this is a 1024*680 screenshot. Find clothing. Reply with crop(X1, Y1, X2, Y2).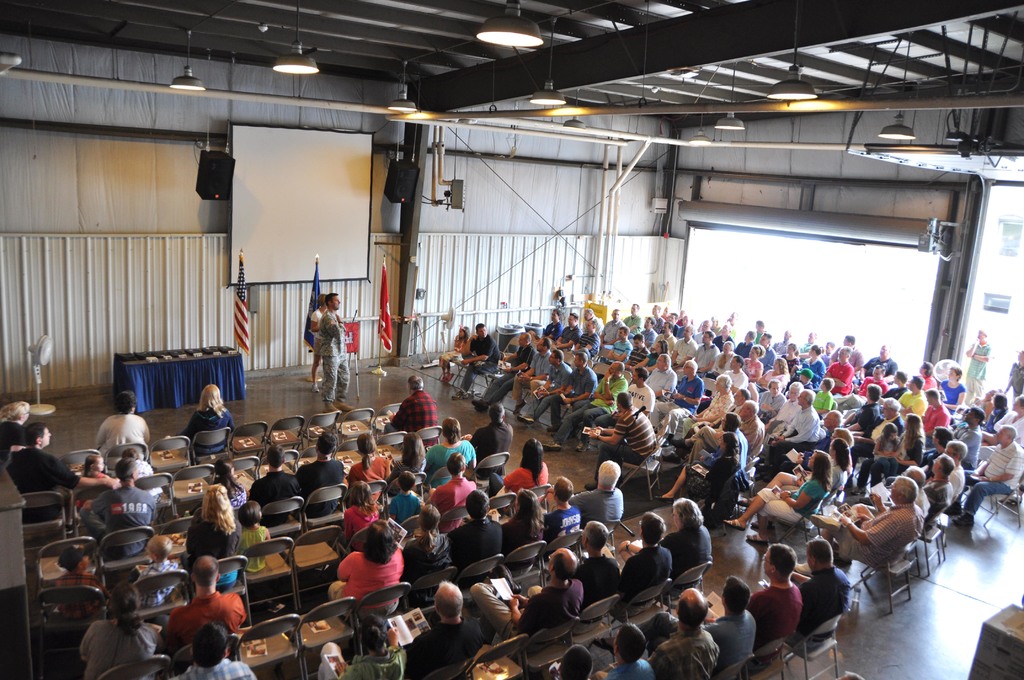
crop(822, 355, 851, 403).
